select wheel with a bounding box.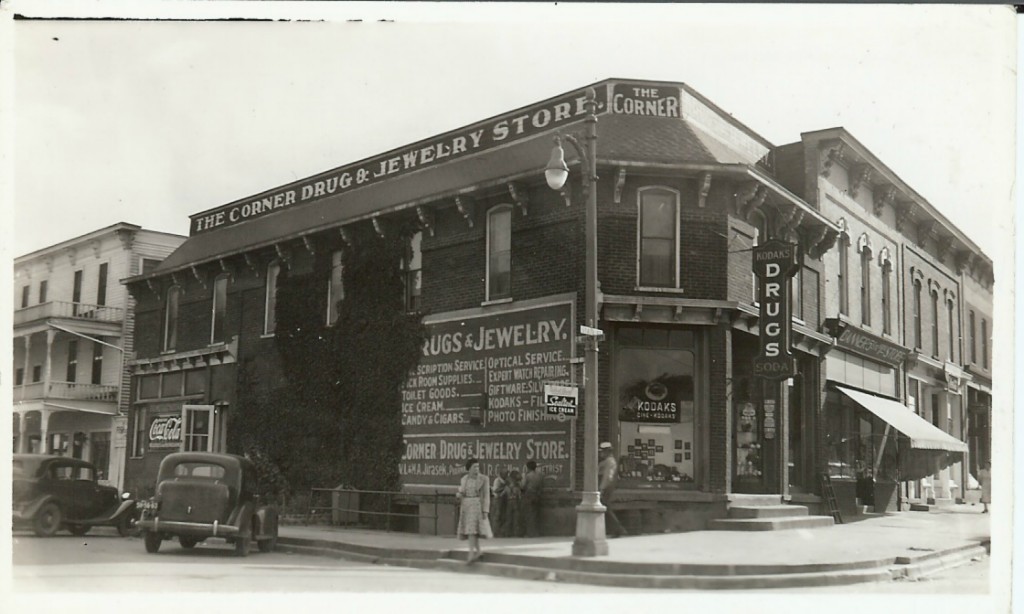
176, 533, 200, 551.
